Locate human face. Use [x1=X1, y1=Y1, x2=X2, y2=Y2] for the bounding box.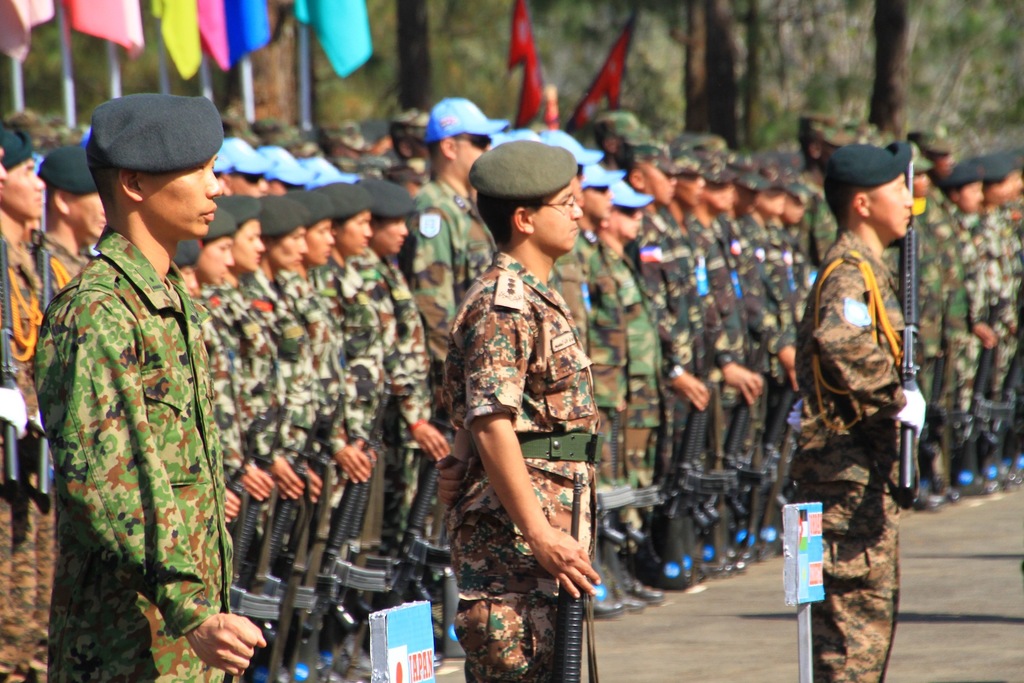
[x1=144, y1=156, x2=218, y2=236].
